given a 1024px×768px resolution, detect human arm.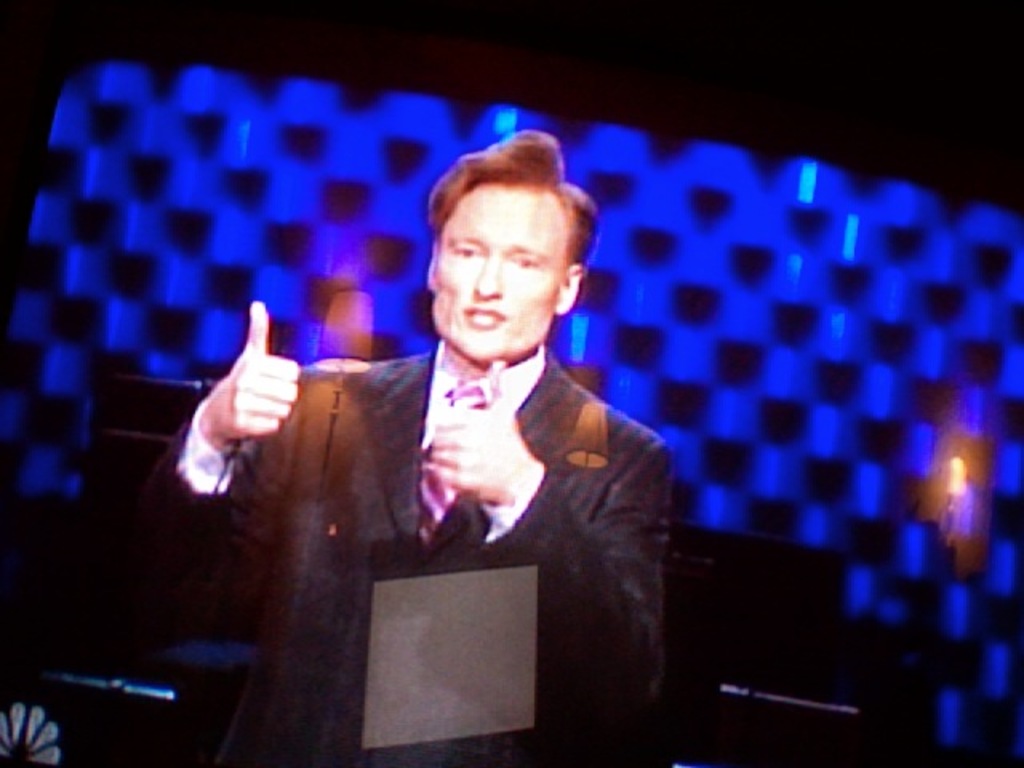
{"left": 160, "top": 322, "right": 302, "bottom": 542}.
